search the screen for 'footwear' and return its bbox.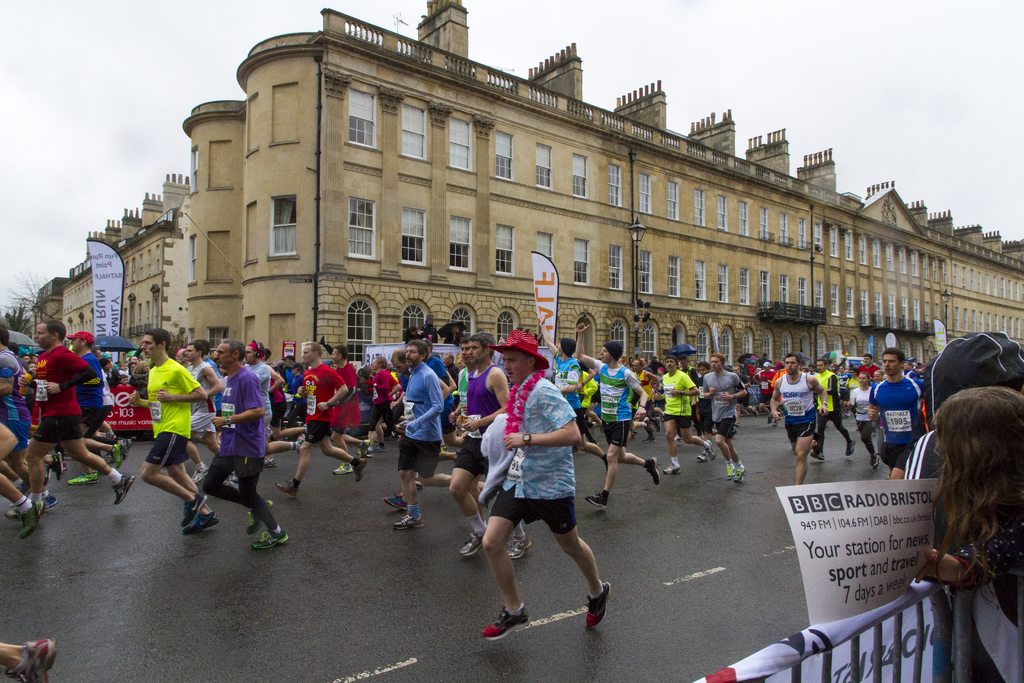
Found: <box>392,513,425,530</box>.
